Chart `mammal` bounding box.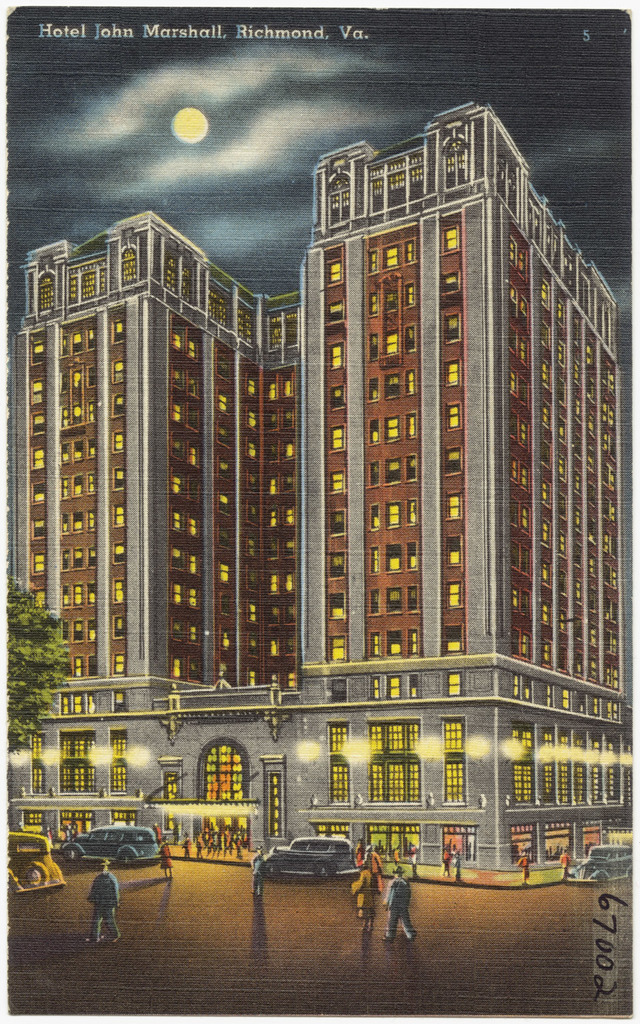
Charted: (left=195, top=834, right=204, bottom=859).
